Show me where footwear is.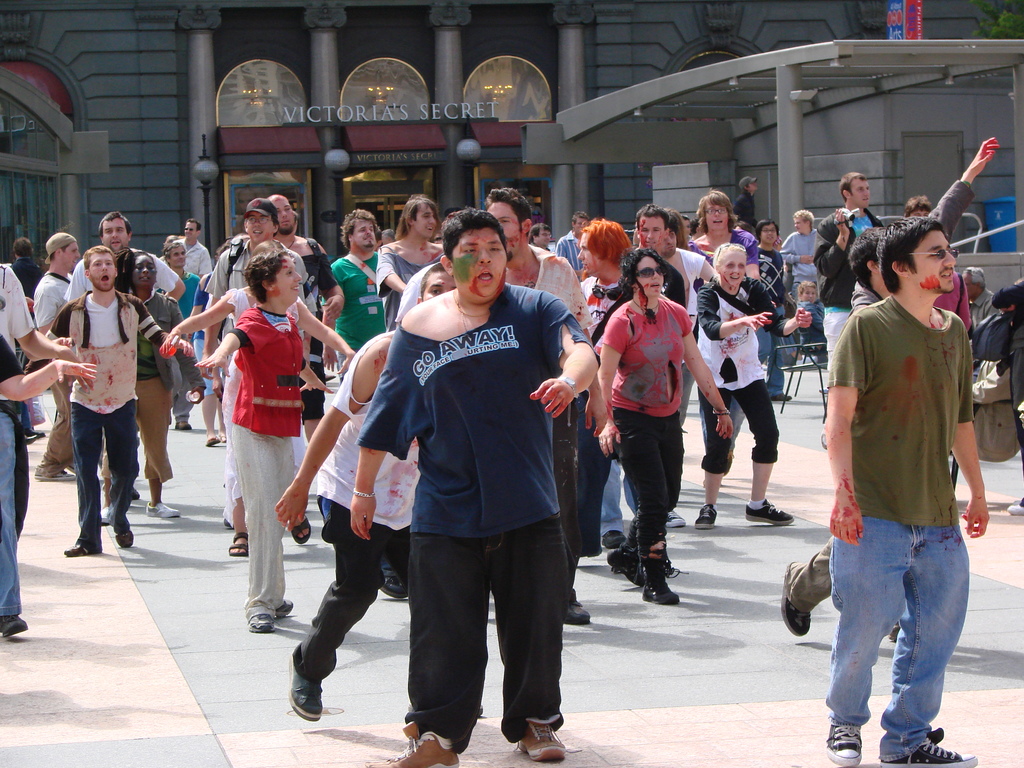
footwear is at x1=292 y1=516 x2=315 y2=544.
